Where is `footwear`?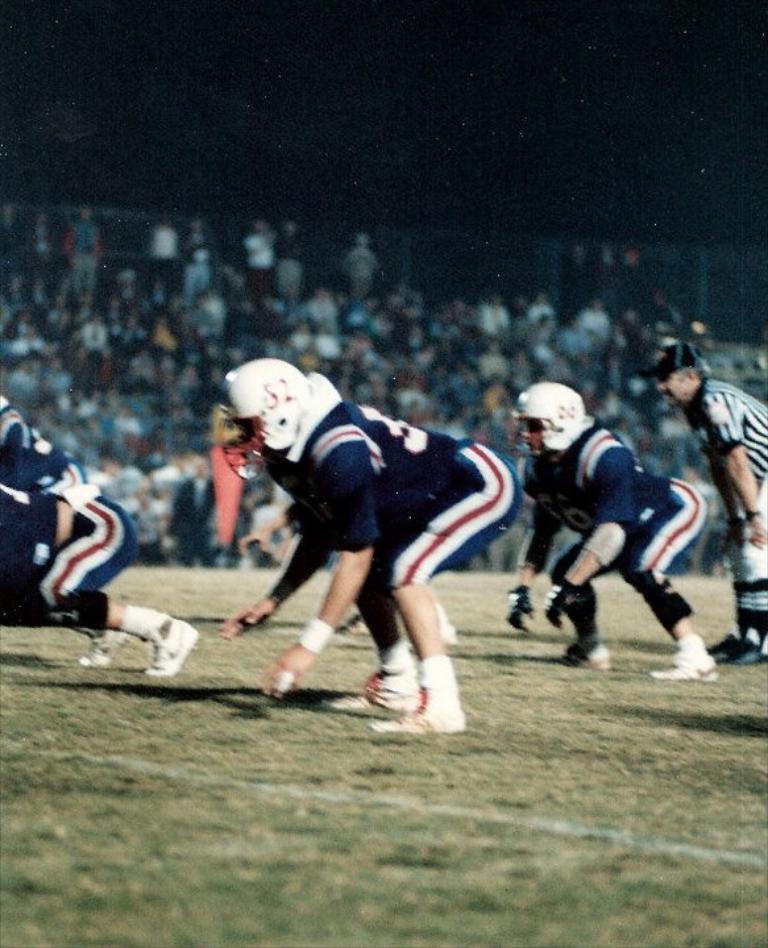
box=[649, 652, 721, 682].
